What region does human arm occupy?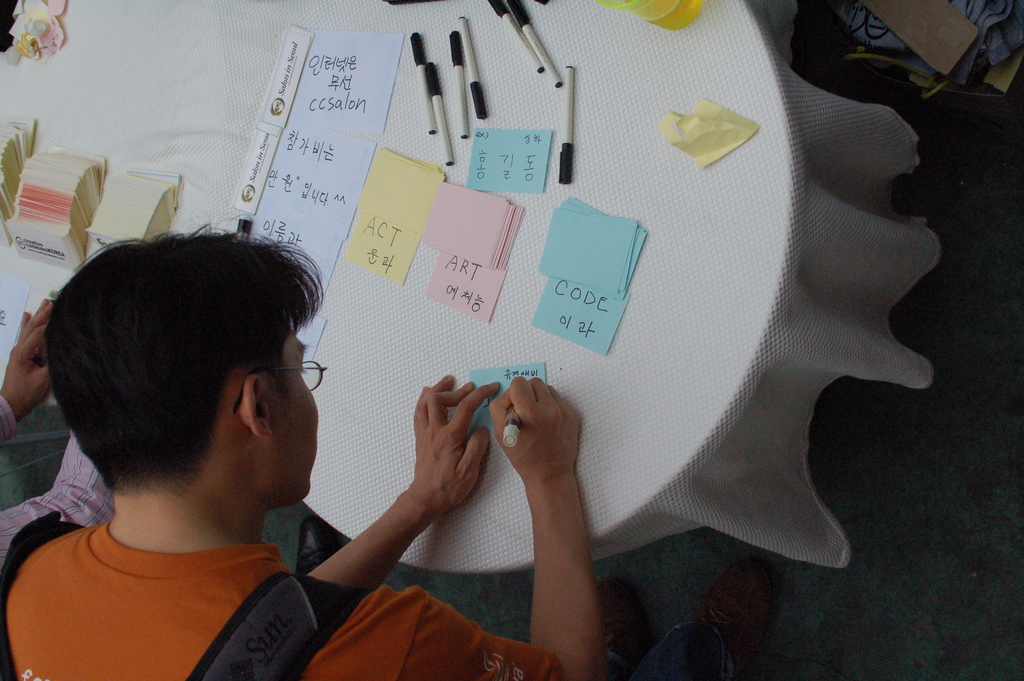
locate(0, 429, 120, 577).
